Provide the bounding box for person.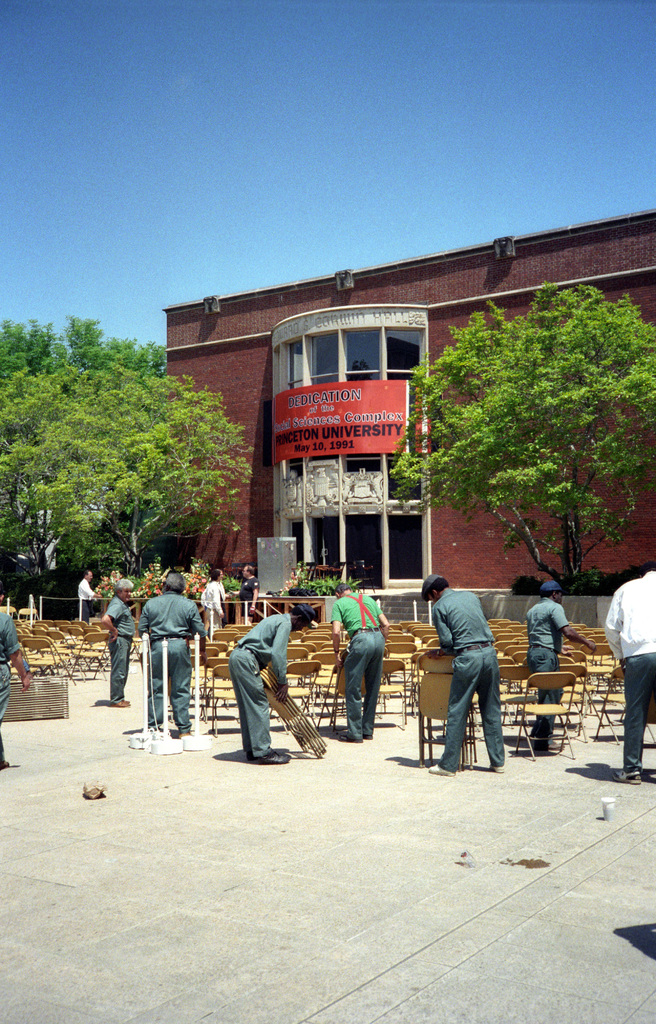
x1=202 y1=570 x2=231 y2=638.
